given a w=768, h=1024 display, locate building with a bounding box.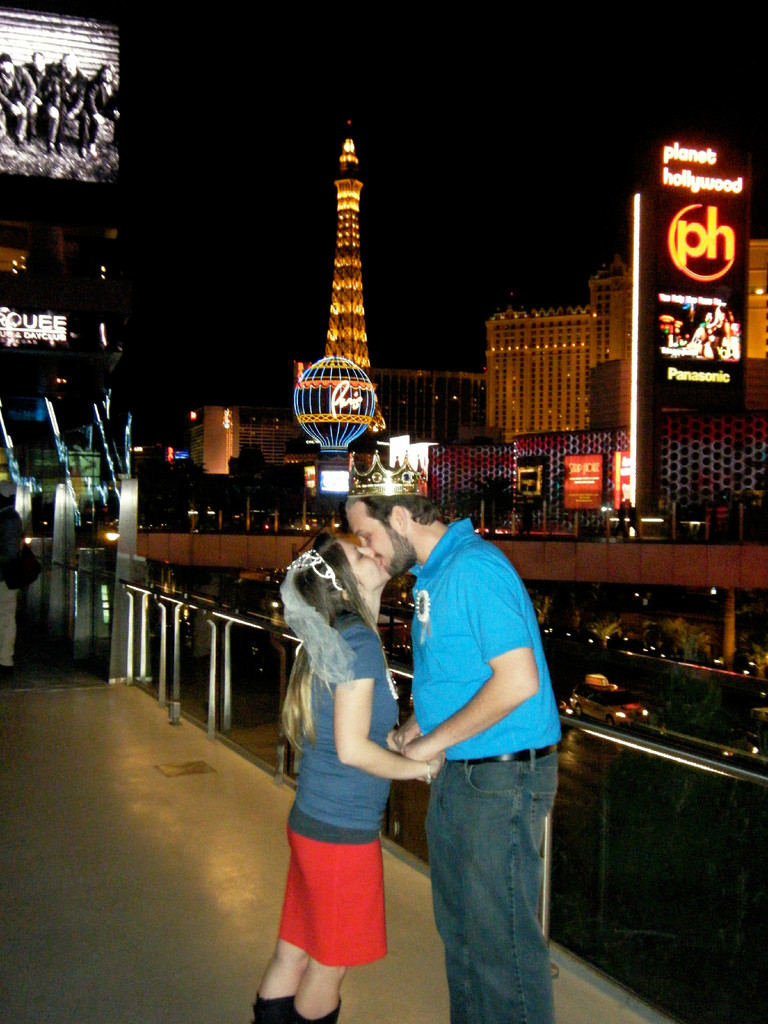
Located: l=372, t=364, r=479, b=447.
